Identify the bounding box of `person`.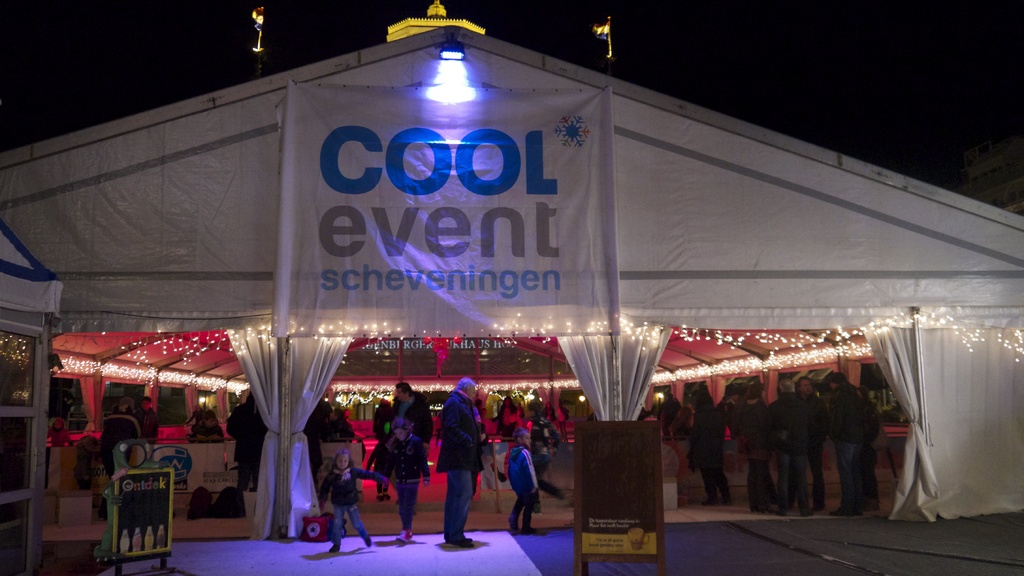
<region>223, 397, 264, 485</region>.
